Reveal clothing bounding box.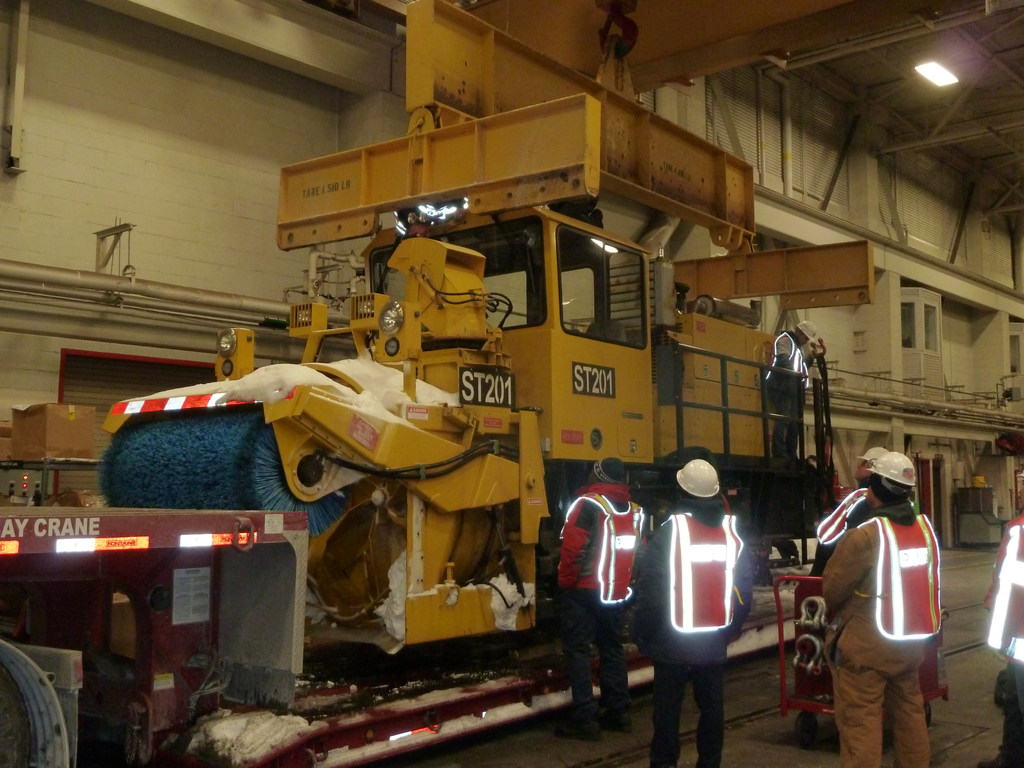
Revealed: (left=979, top=509, right=1023, bottom=766).
